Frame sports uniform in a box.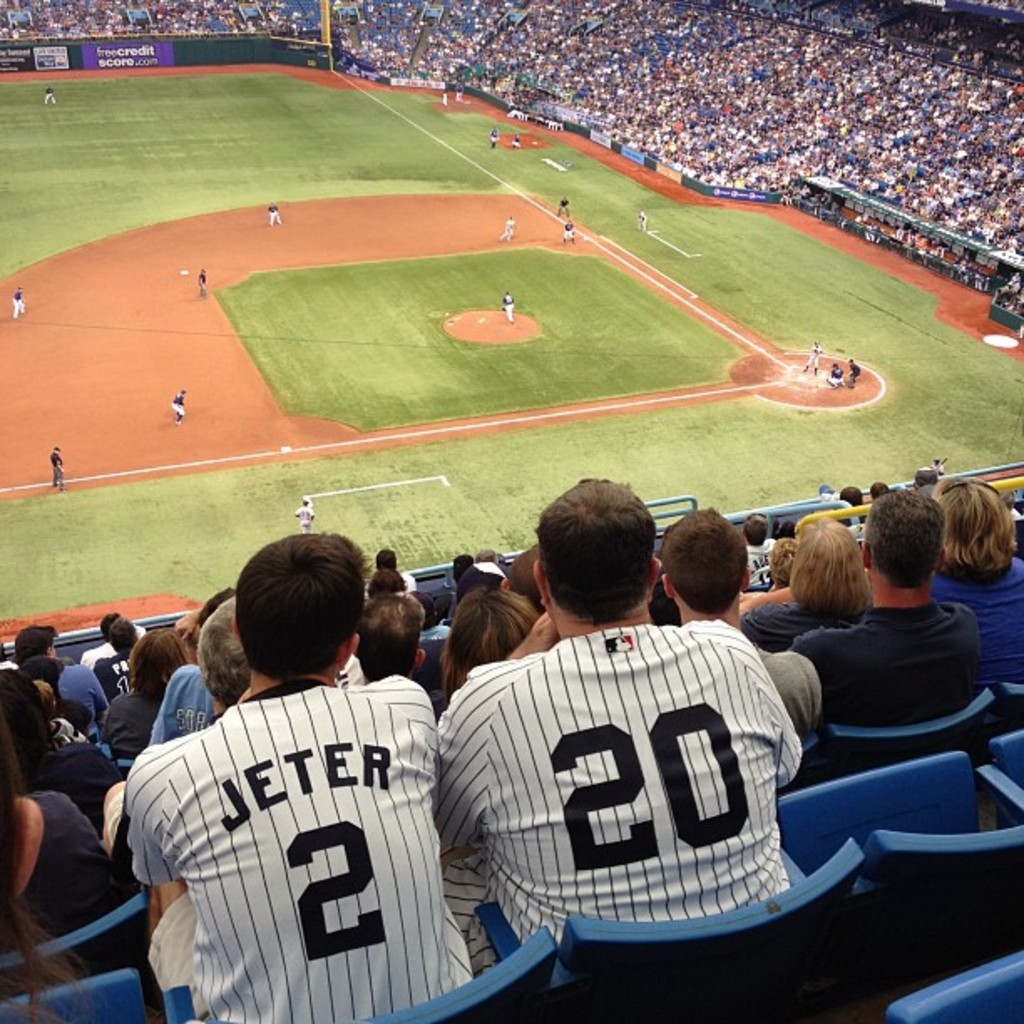
region(268, 207, 279, 224).
